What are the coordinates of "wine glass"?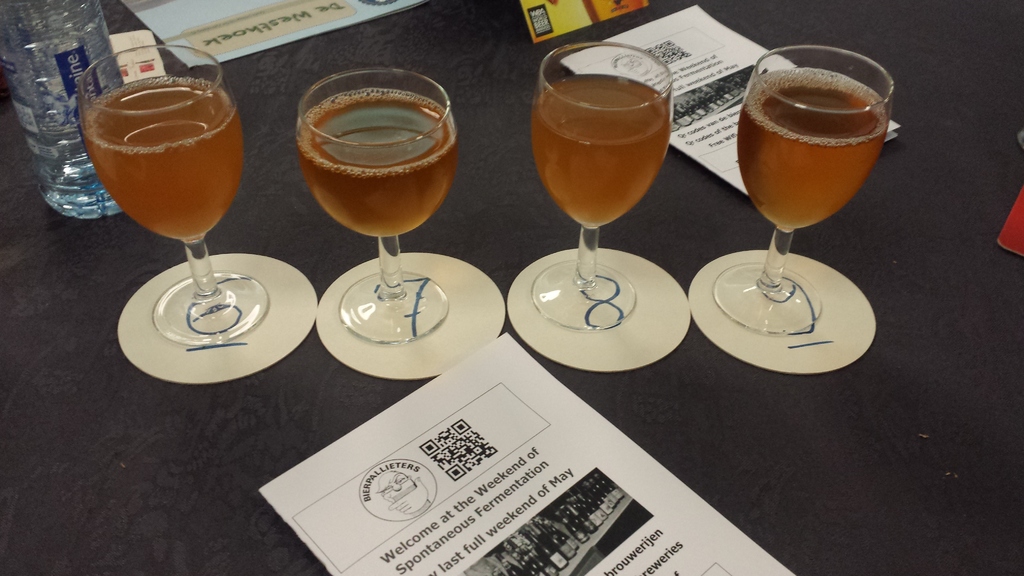
79/44/263/343.
